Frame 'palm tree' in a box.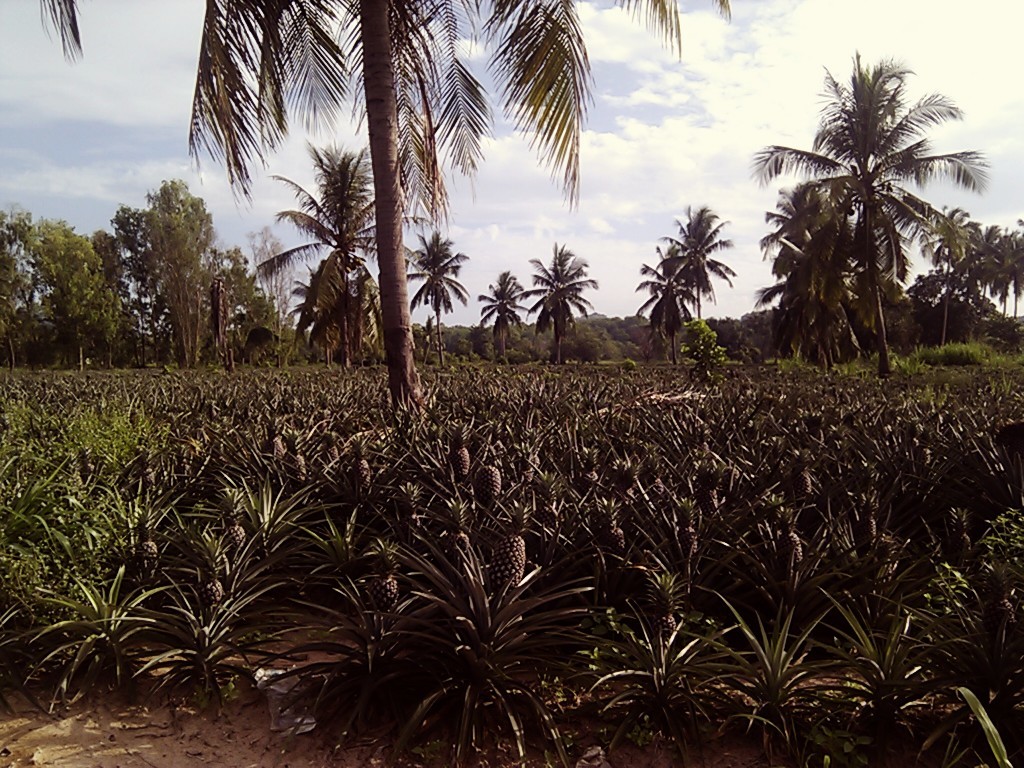
31 0 749 411.
